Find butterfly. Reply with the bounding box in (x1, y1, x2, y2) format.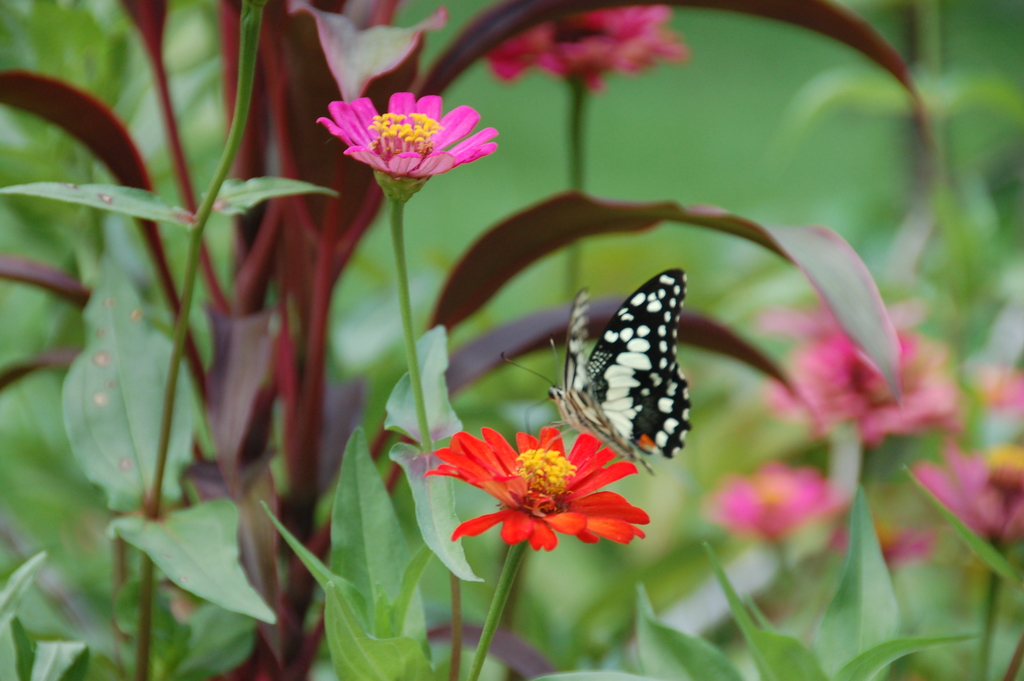
(502, 265, 691, 475).
